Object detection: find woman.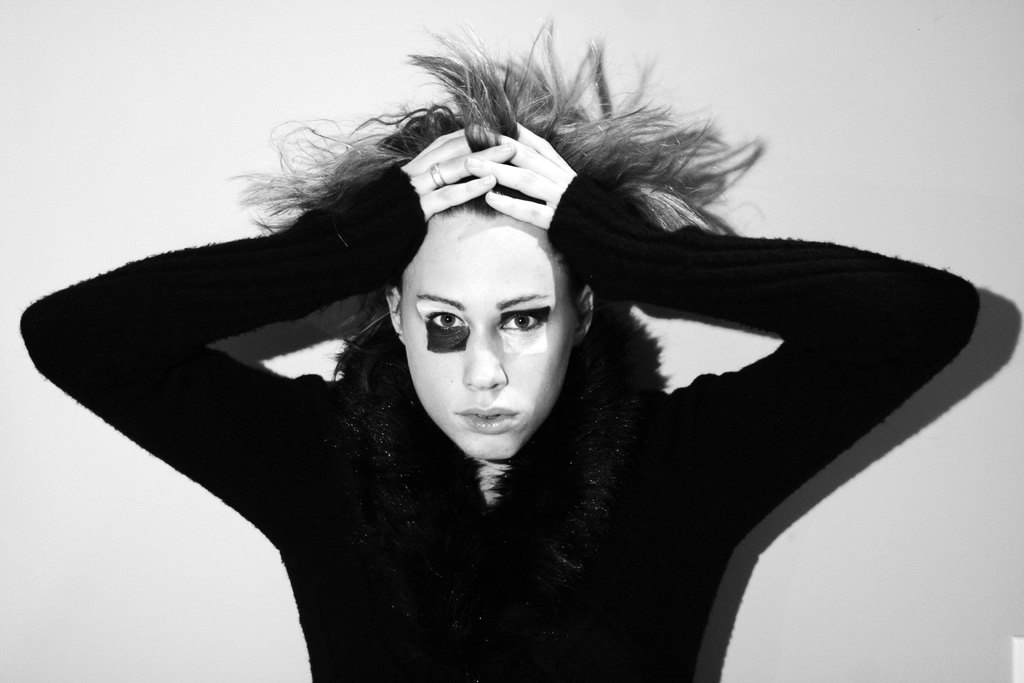
bbox=[21, 10, 984, 682].
